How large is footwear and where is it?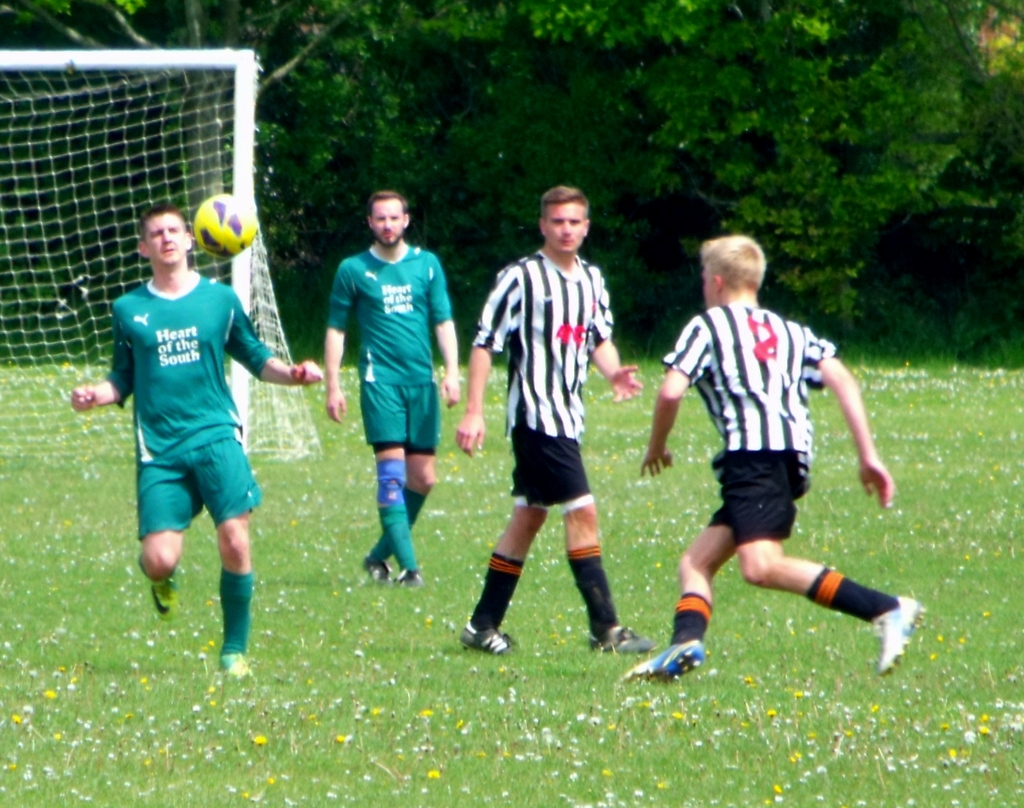
Bounding box: region(589, 624, 651, 657).
